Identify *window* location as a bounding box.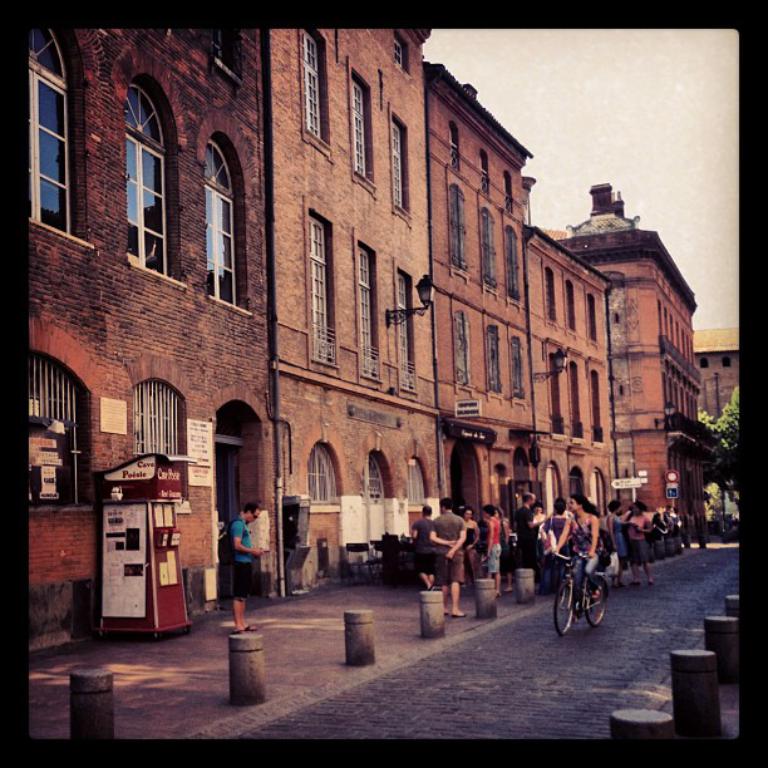
<bbox>501, 222, 523, 314</bbox>.
